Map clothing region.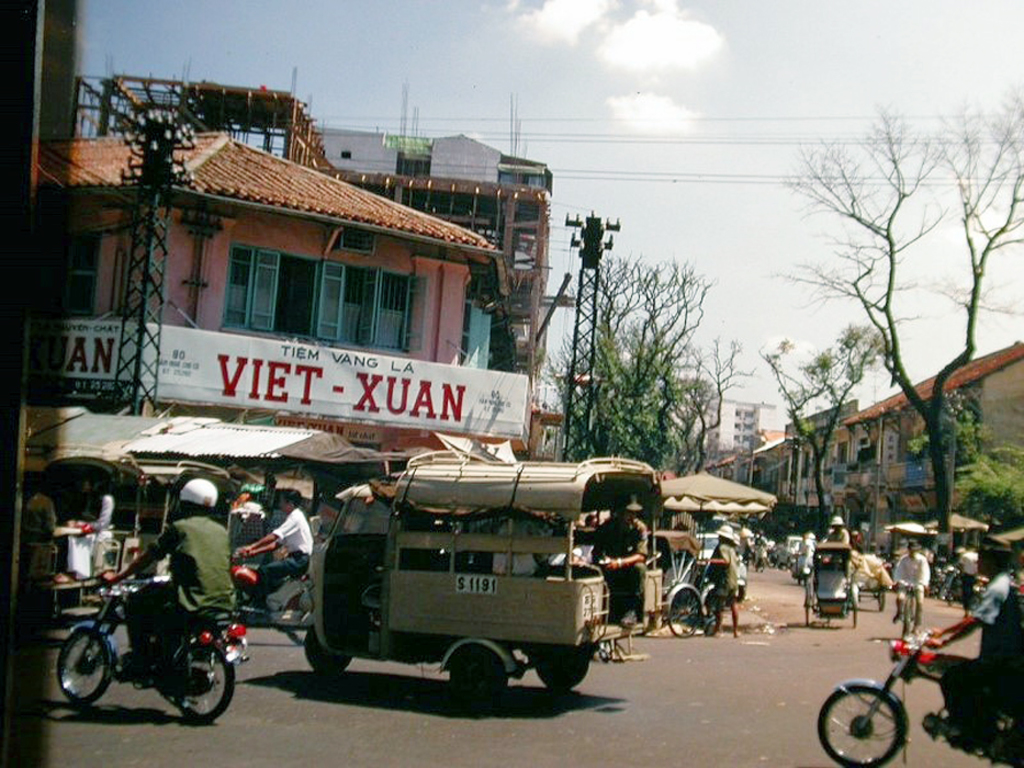
Mapped to bbox=(247, 505, 316, 602).
